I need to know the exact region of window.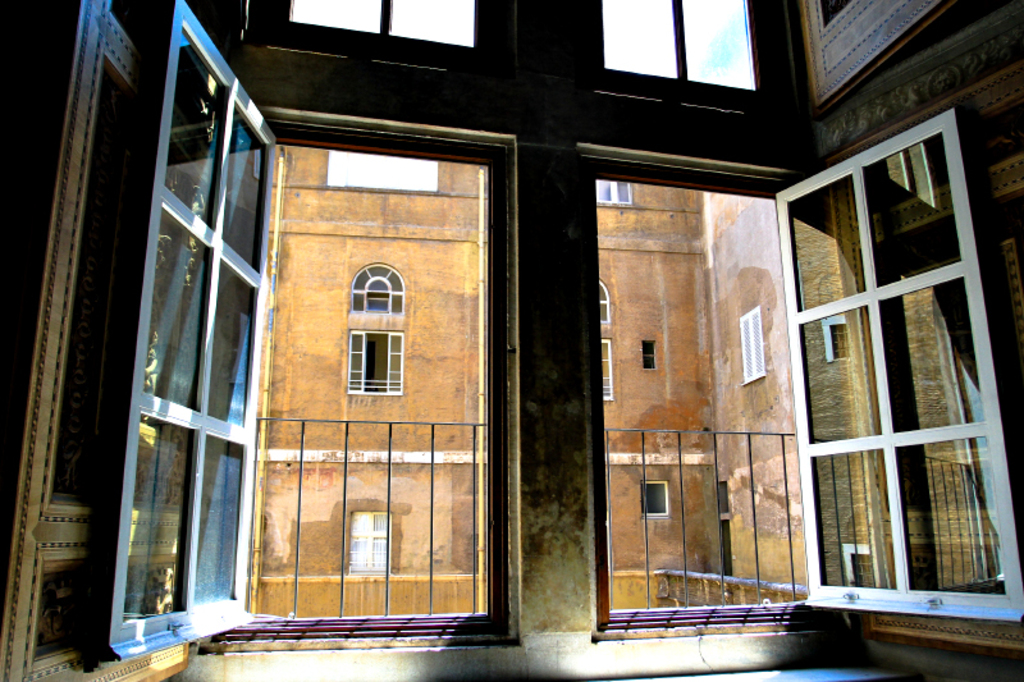
Region: [732,302,765,386].
